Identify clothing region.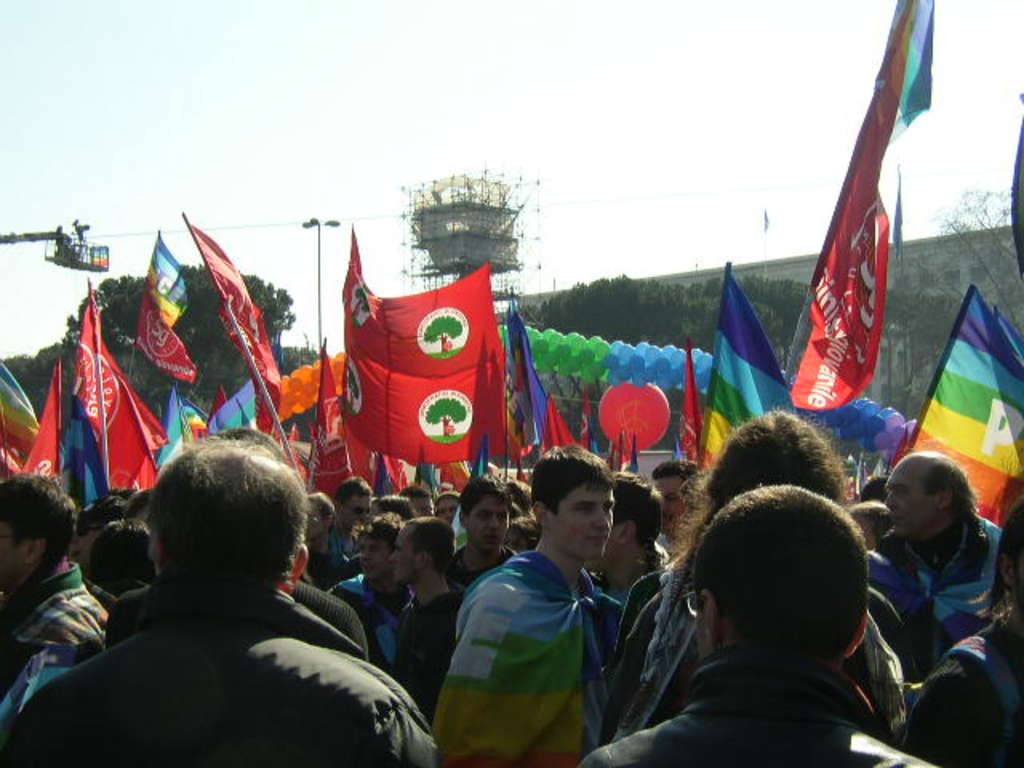
Region: (578, 654, 944, 766).
